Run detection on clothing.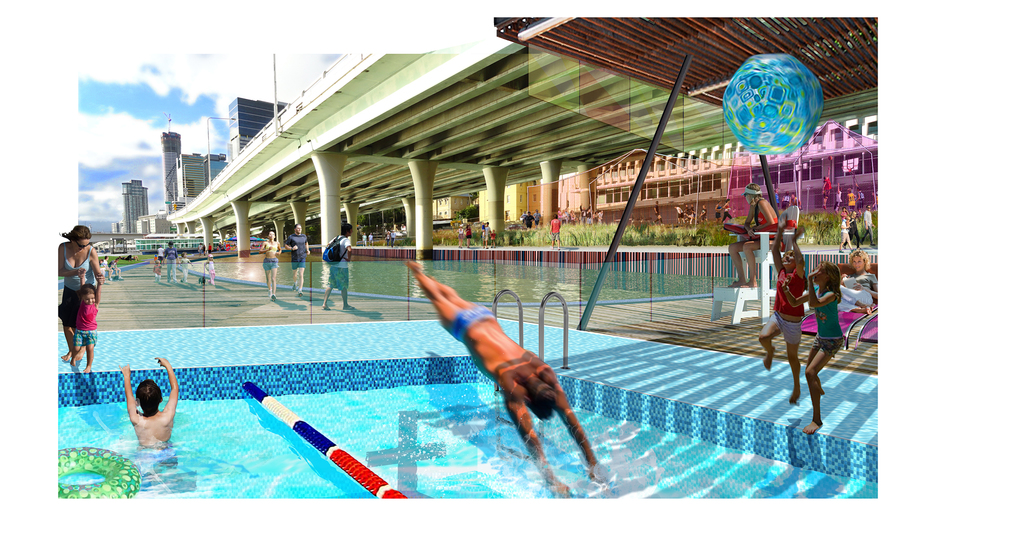
Result: 836:267:880:317.
